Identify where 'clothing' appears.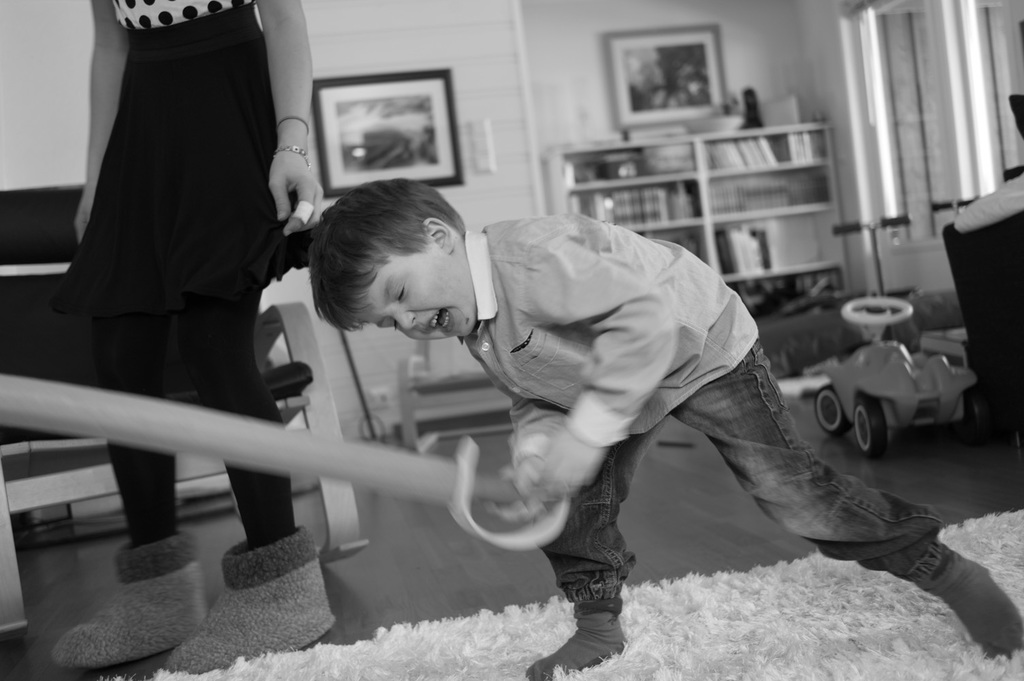
Appears at <bbox>454, 207, 944, 592</bbox>.
